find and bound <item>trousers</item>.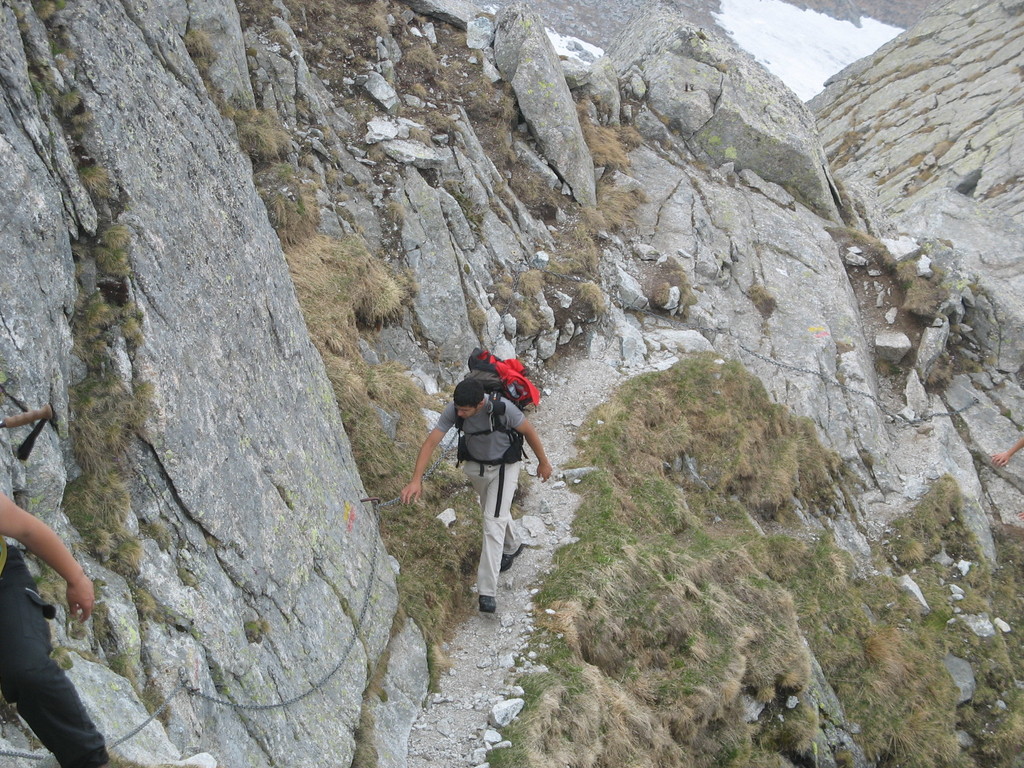
Bound: l=0, t=545, r=109, b=767.
